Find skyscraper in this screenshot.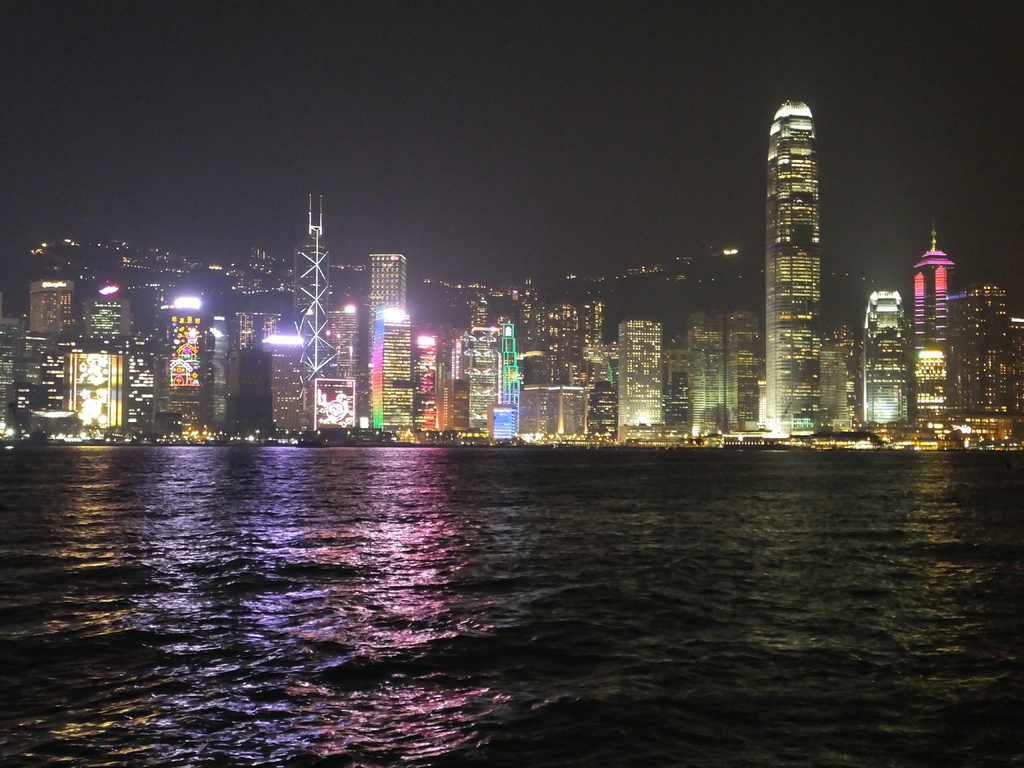
The bounding box for skyscraper is (left=209, top=311, right=230, bottom=424).
